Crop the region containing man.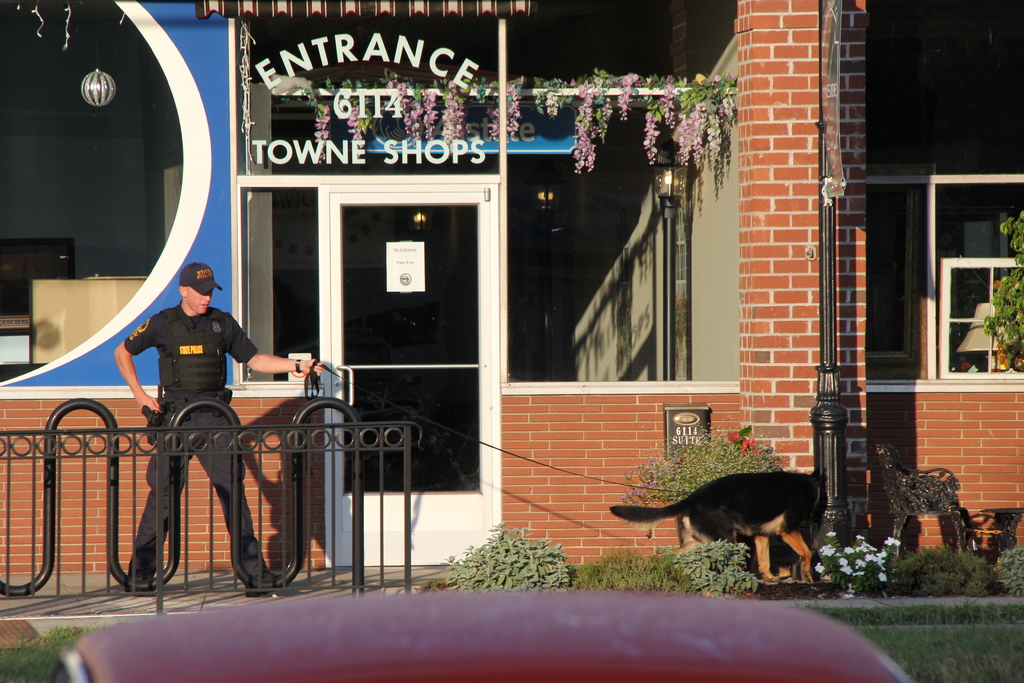
Crop region: crop(112, 264, 325, 595).
